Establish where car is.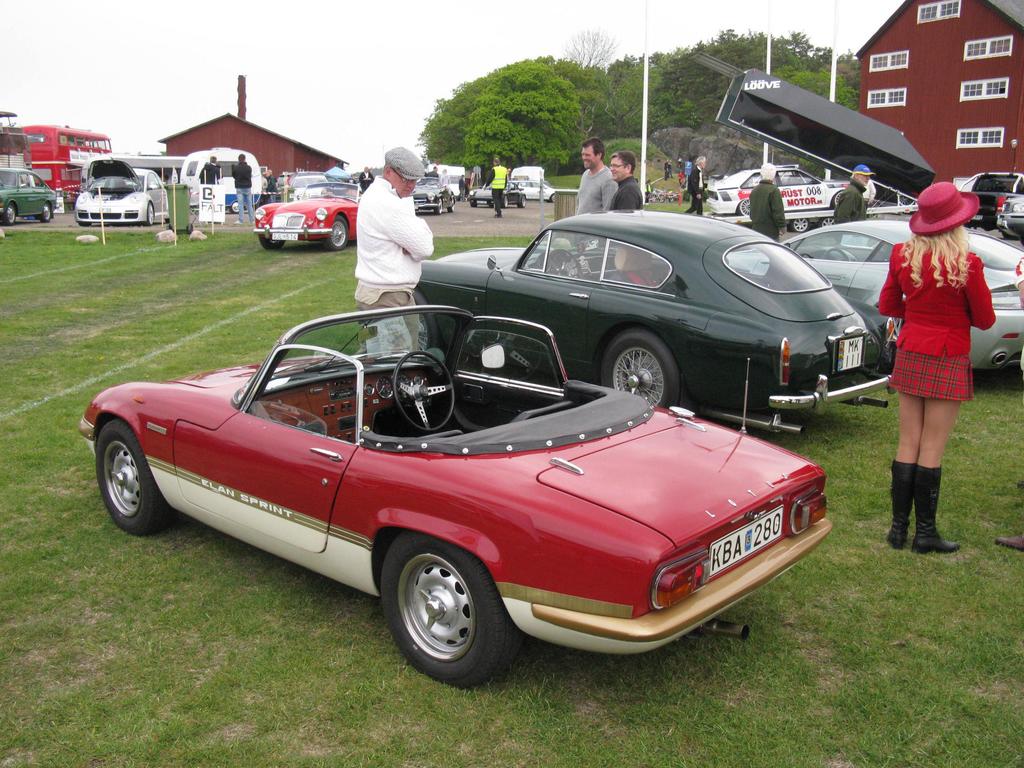
Established at locate(997, 186, 1023, 240).
